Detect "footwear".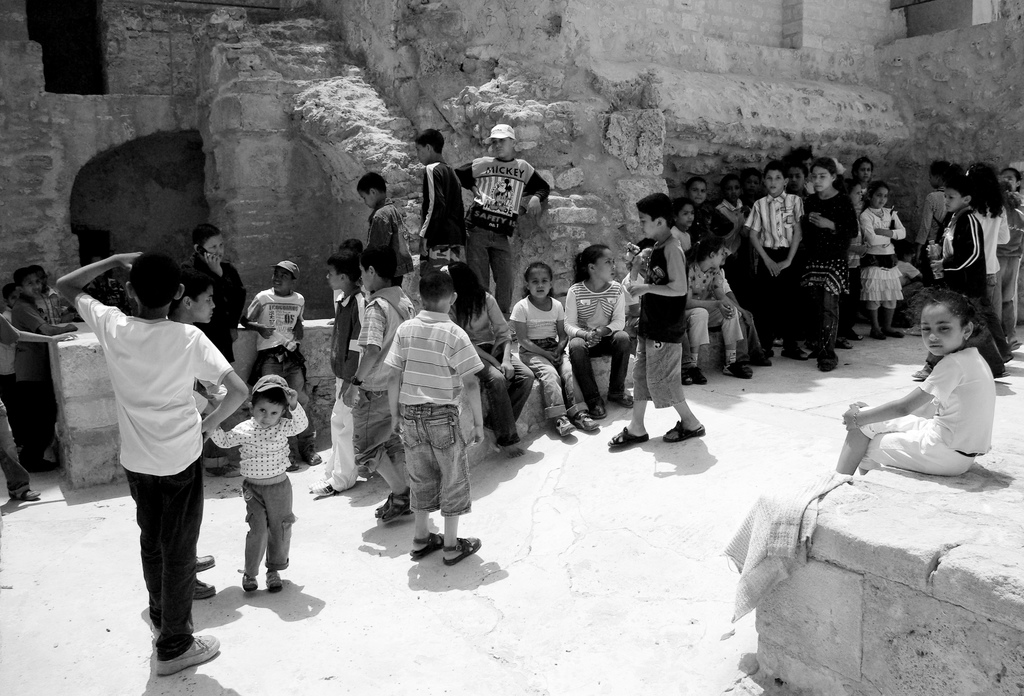
Detected at bbox=[195, 554, 217, 567].
